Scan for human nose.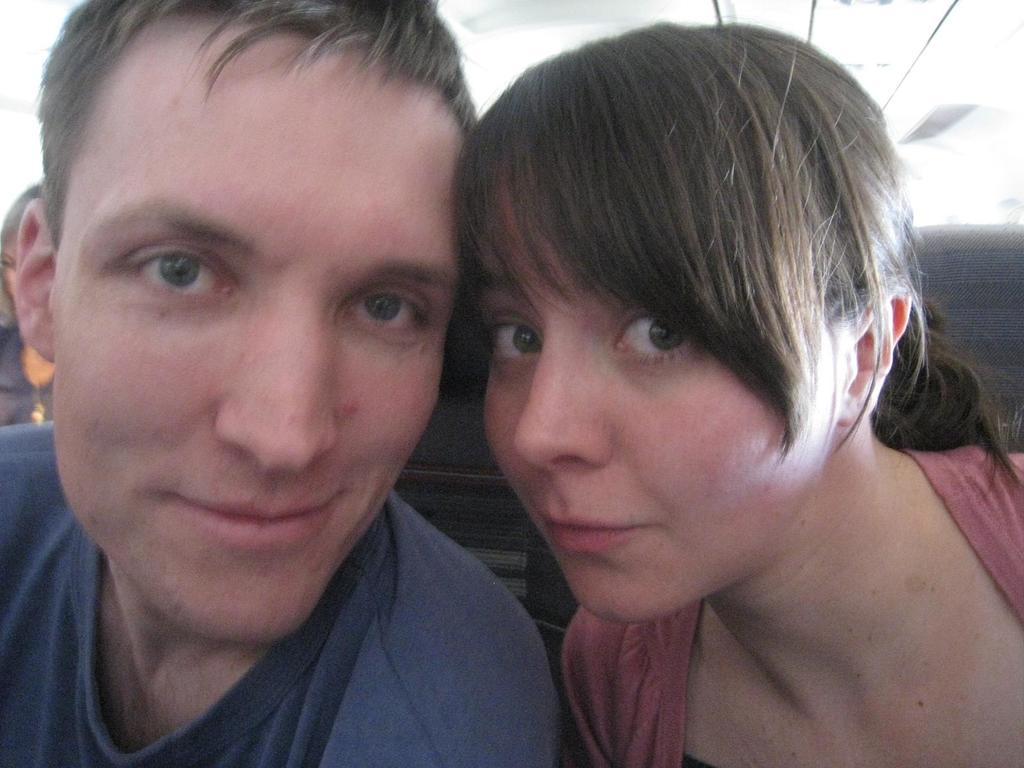
Scan result: (215,286,337,470).
